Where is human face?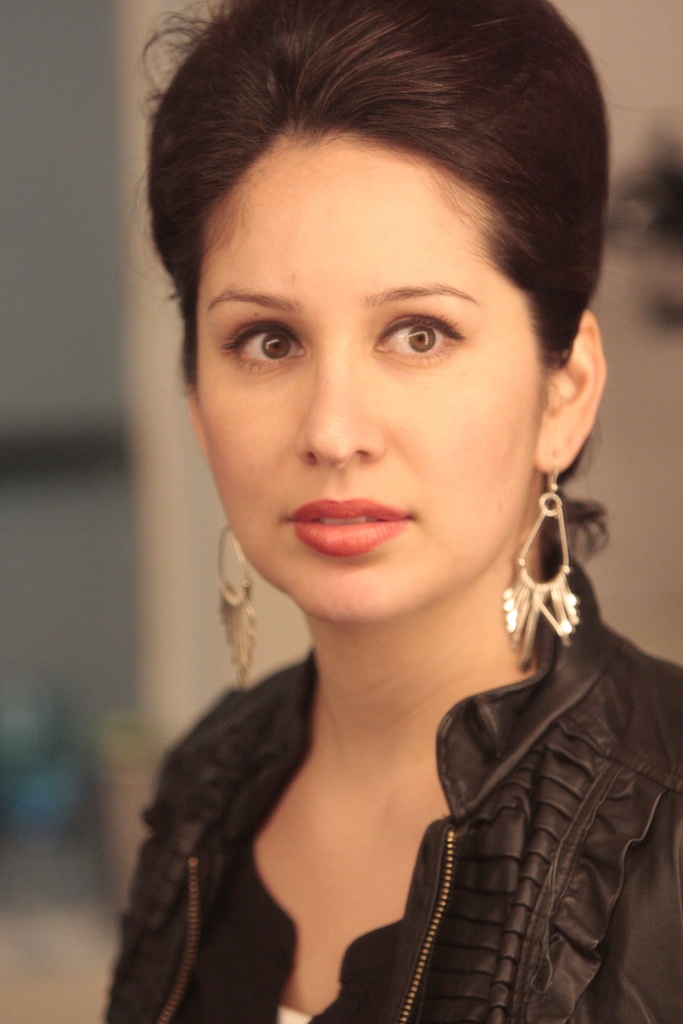
(196,127,548,621).
